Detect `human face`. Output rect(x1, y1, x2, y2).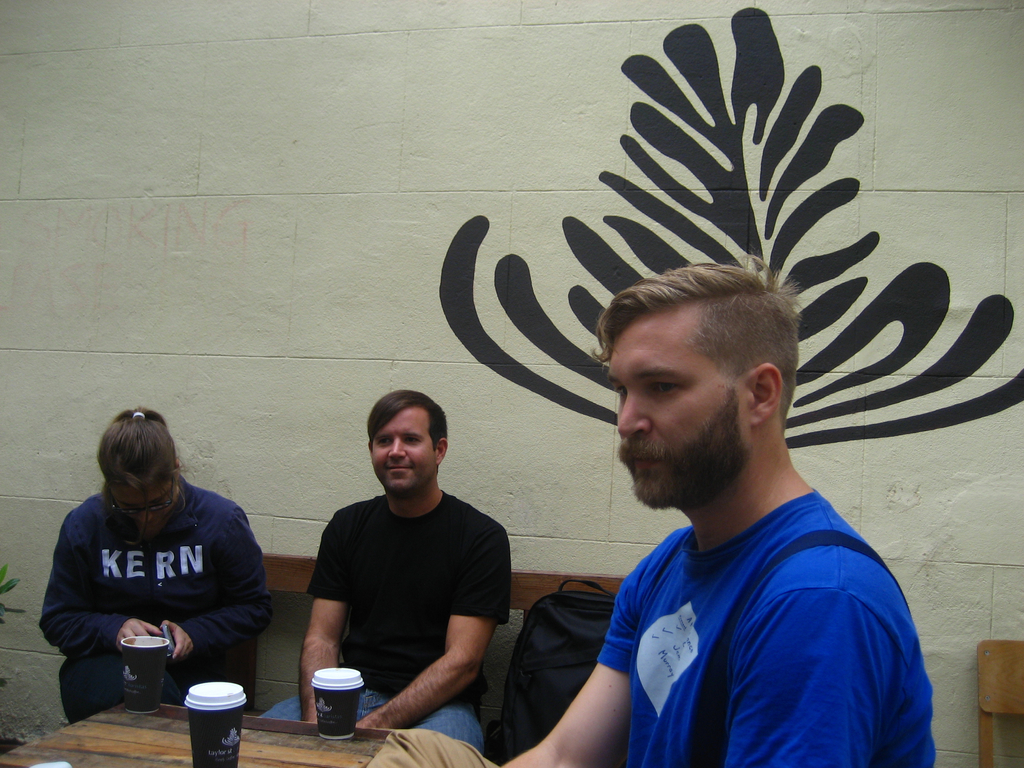
rect(369, 410, 436, 495).
